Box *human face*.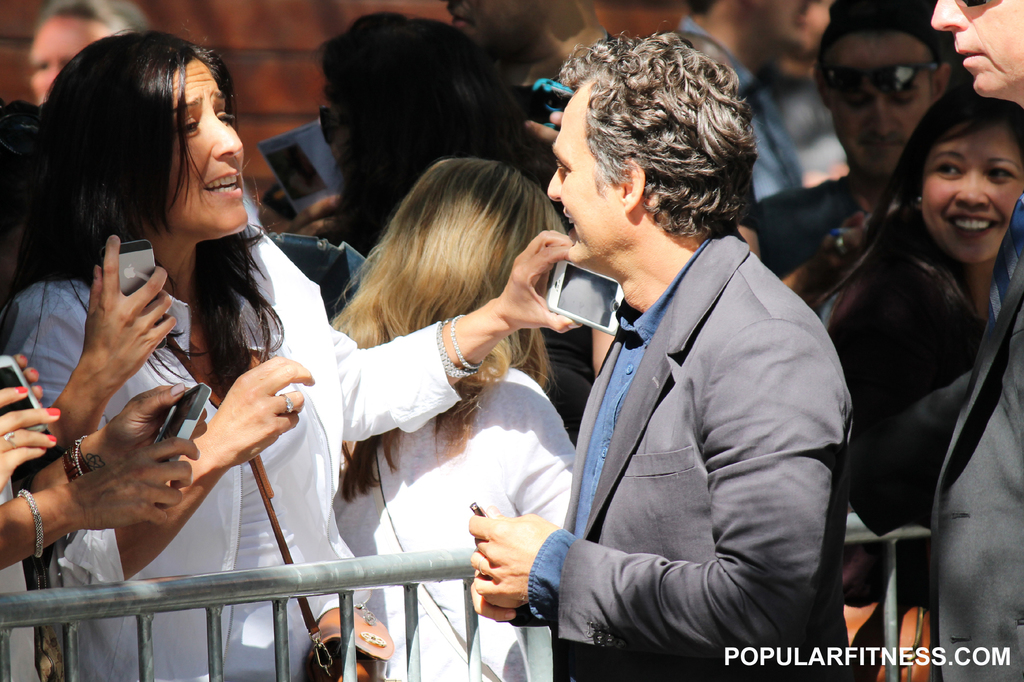
Rect(449, 0, 521, 64).
